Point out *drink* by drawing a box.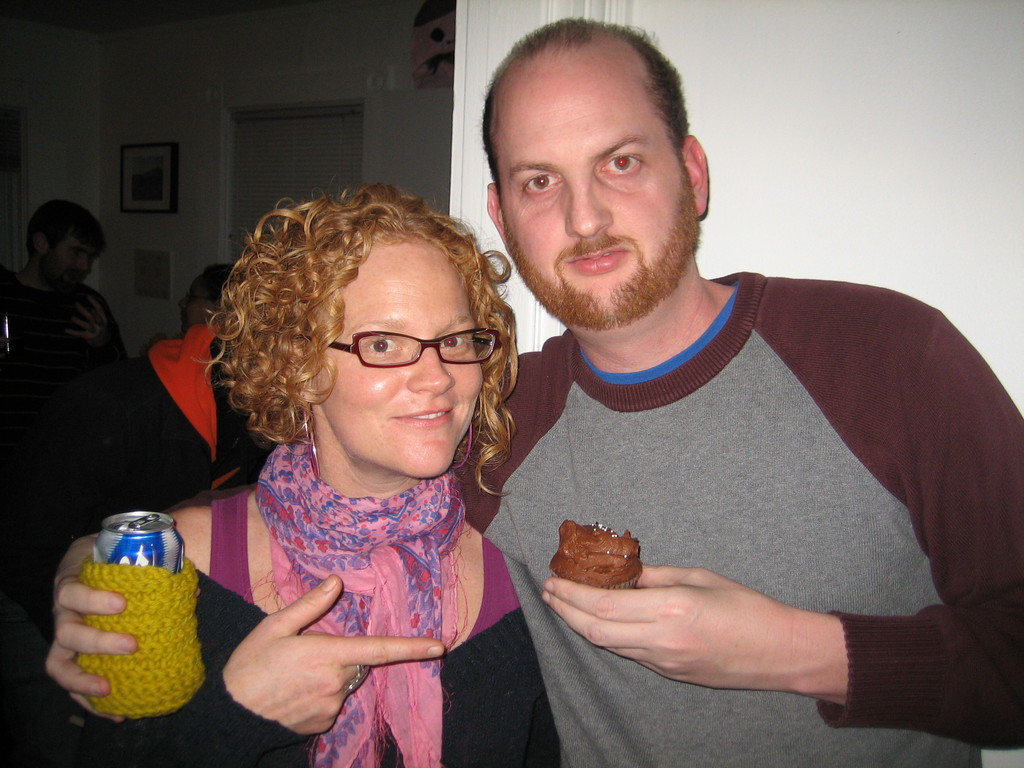
<box>91,508,195,715</box>.
